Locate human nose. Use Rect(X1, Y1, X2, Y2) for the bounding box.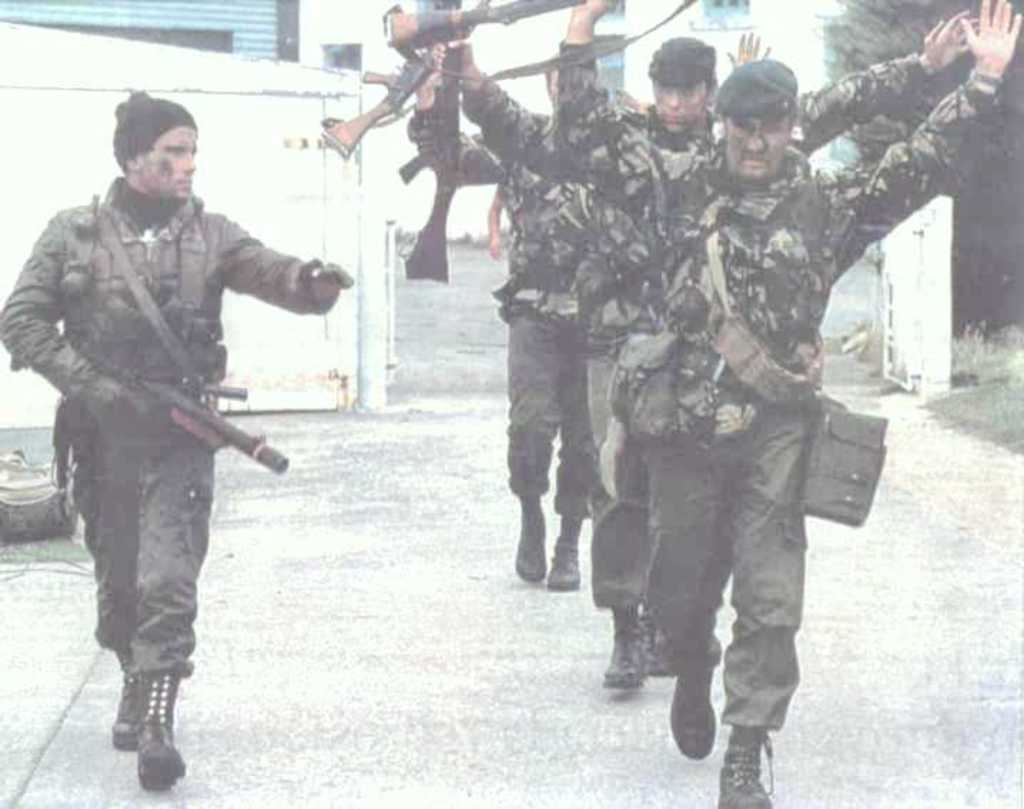
Rect(183, 156, 195, 171).
